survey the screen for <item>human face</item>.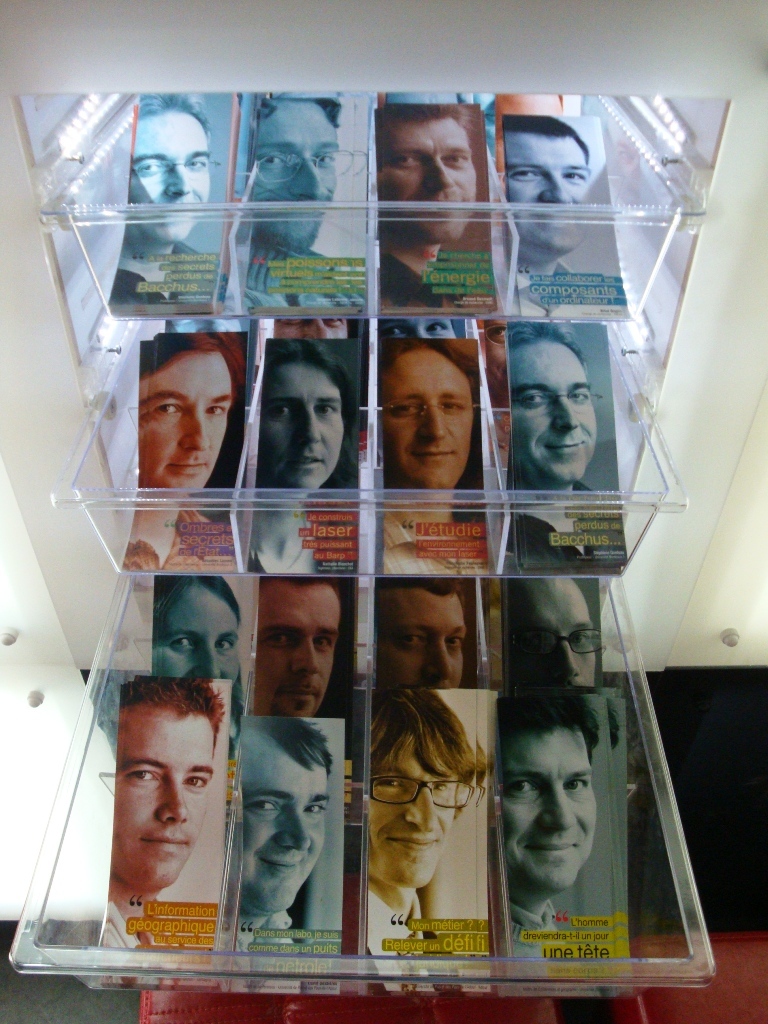
Survey found: pyautogui.locateOnScreen(490, 90, 560, 173).
